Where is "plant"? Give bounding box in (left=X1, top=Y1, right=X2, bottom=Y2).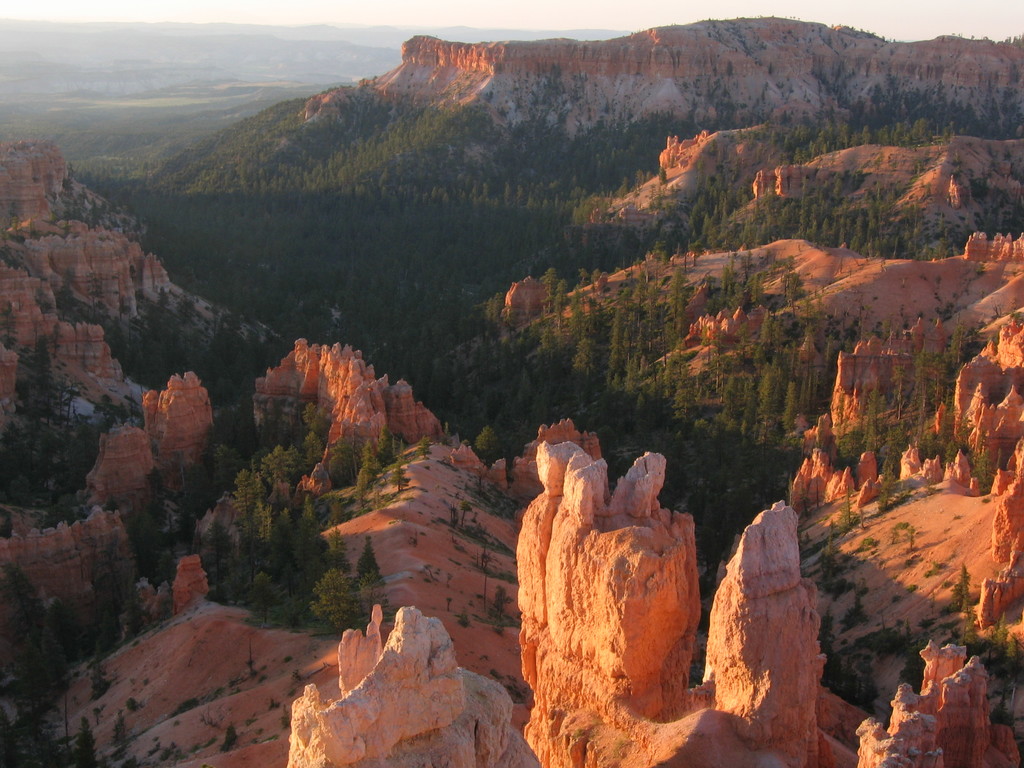
(left=470, top=584, right=514, bottom=636).
